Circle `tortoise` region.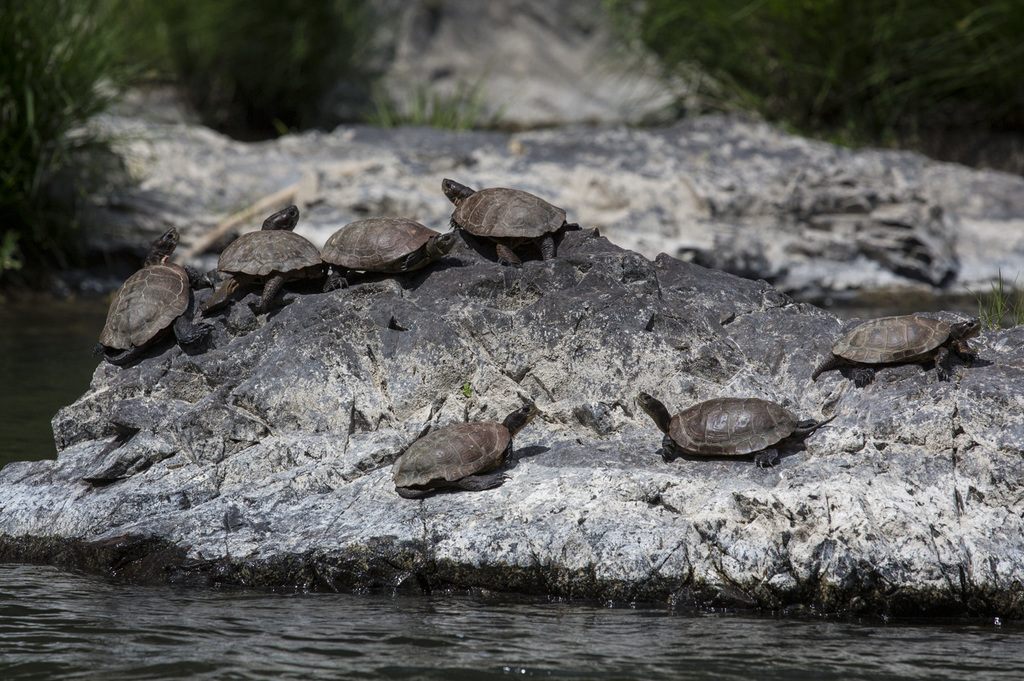
Region: 96:221:221:364.
